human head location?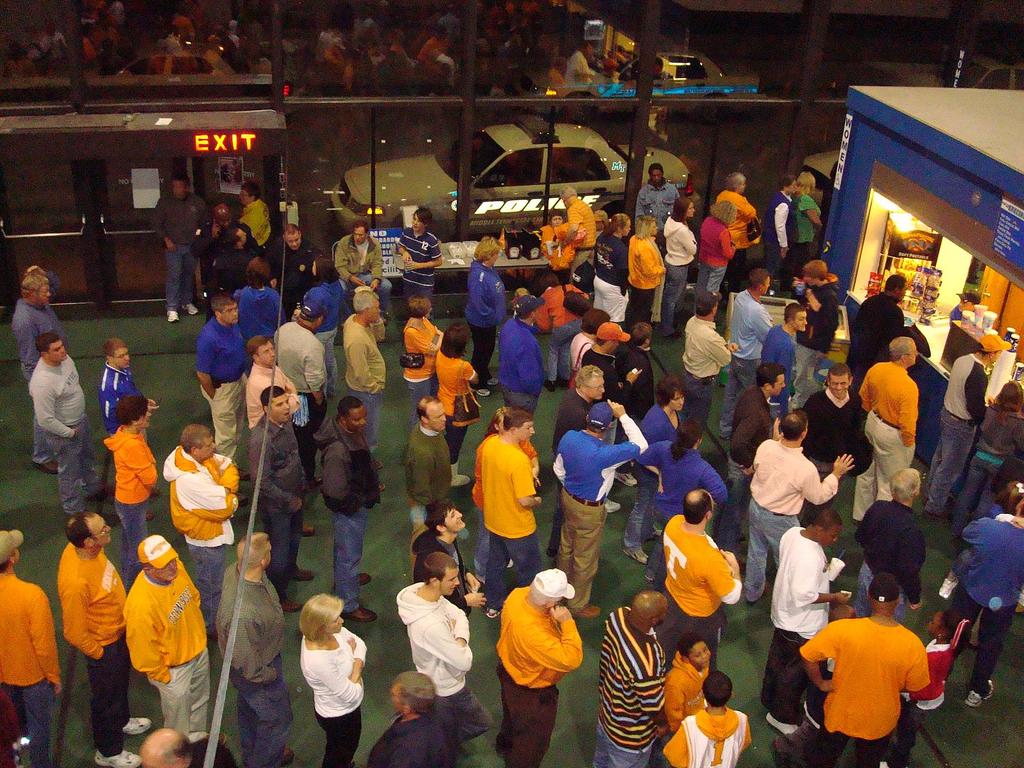
BBox(537, 273, 564, 291)
